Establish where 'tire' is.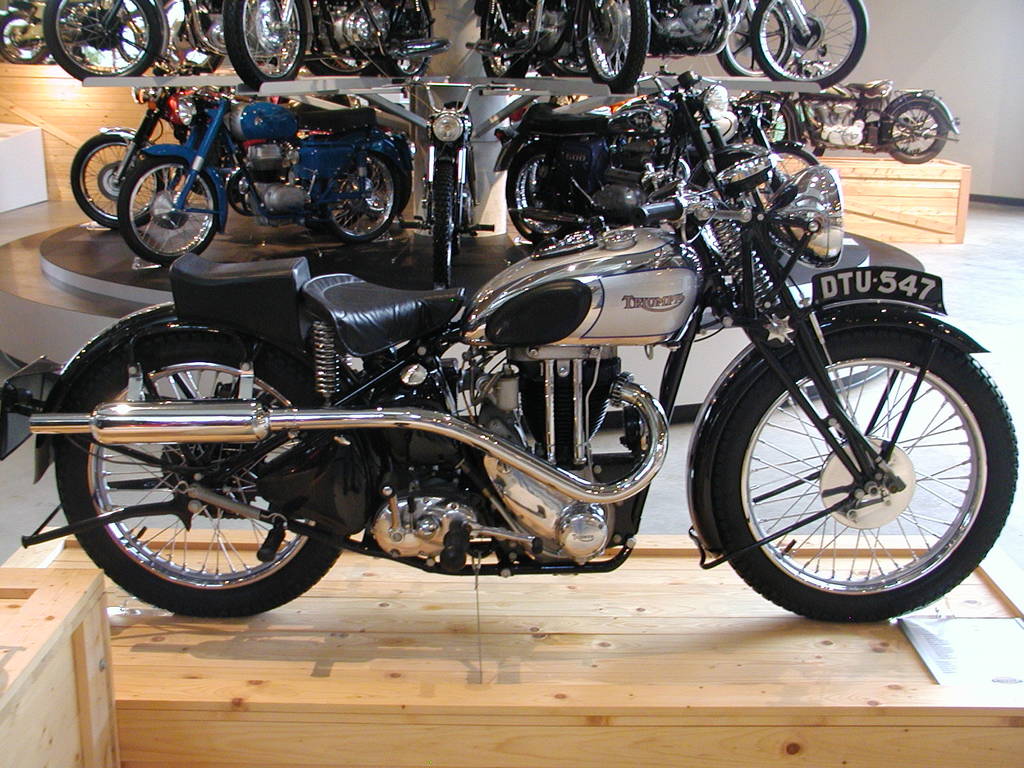
Established at 554/1/585/77.
